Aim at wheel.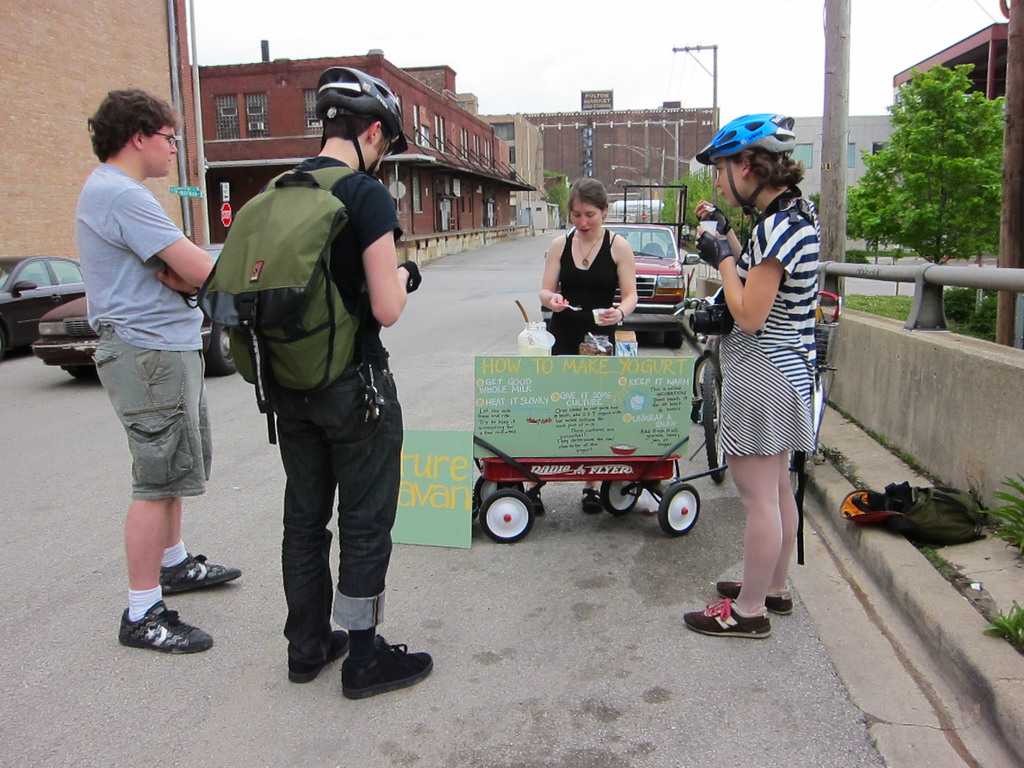
Aimed at <region>694, 352, 737, 495</region>.
